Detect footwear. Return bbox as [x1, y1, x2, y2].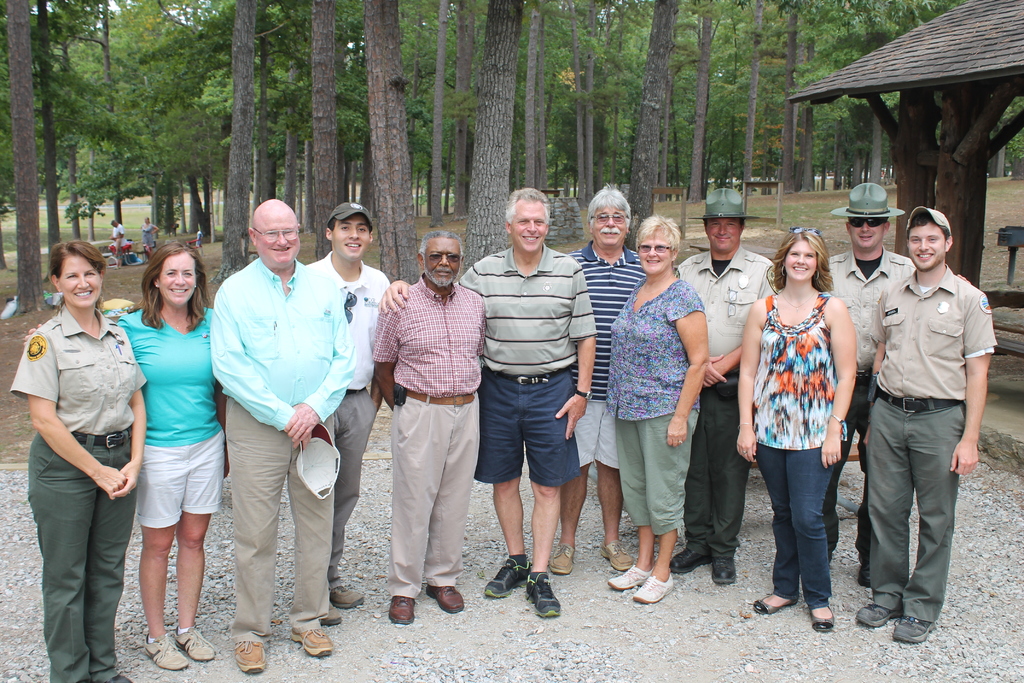
[423, 580, 462, 616].
